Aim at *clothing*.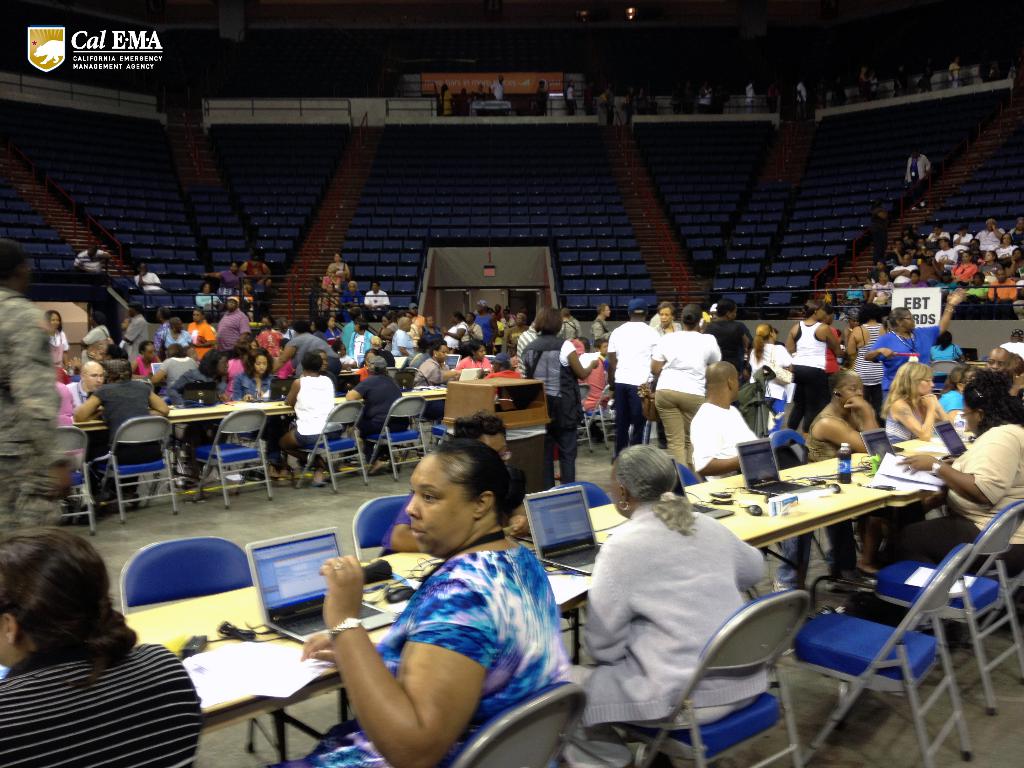
Aimed at [x1=845, y1=318, x2=886, y2=409].
